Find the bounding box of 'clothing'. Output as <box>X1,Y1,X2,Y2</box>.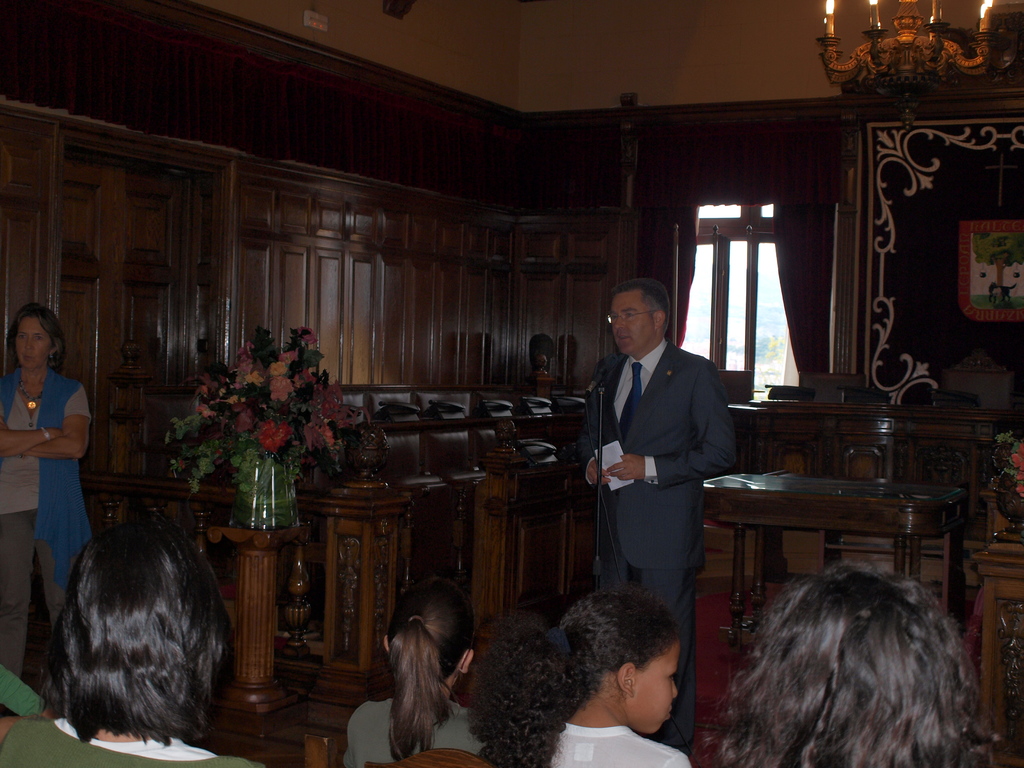
<box>0,367,93,680</box>.
